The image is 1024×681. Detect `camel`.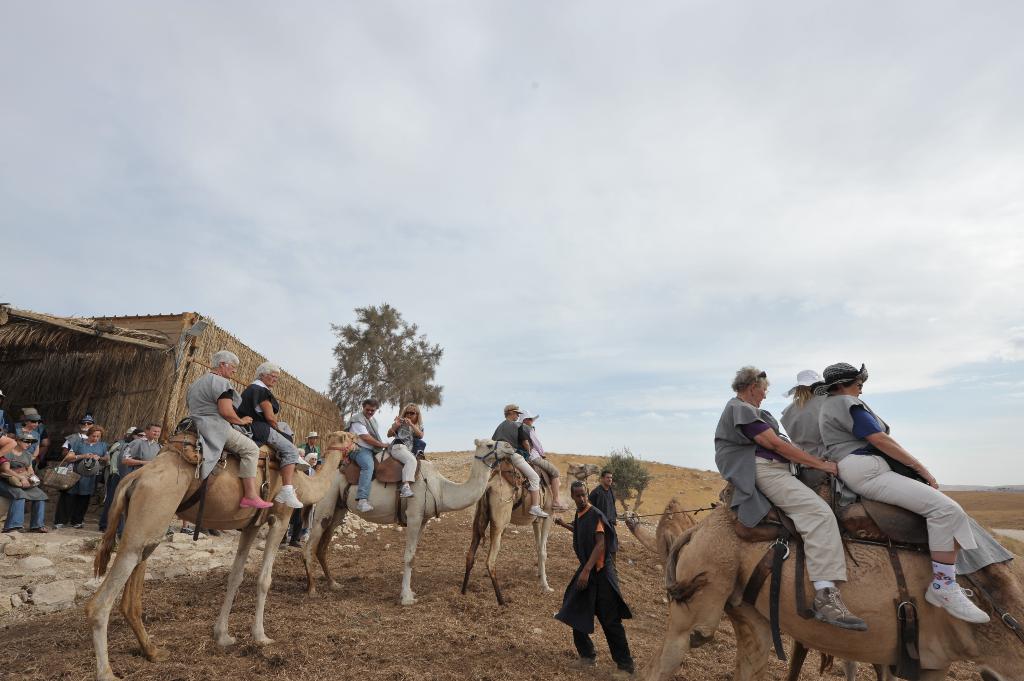
Detection: l=644, t=501, r=1023, b=680.
